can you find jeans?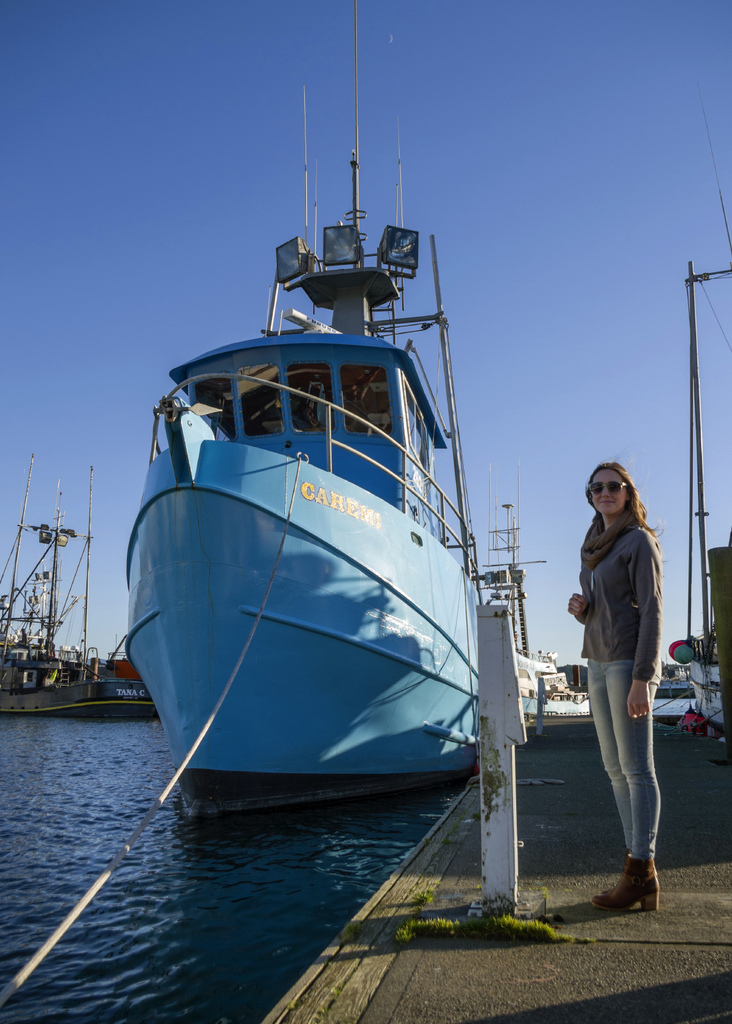
Yes, bounding box: detection(590, 659, 686, 893).
